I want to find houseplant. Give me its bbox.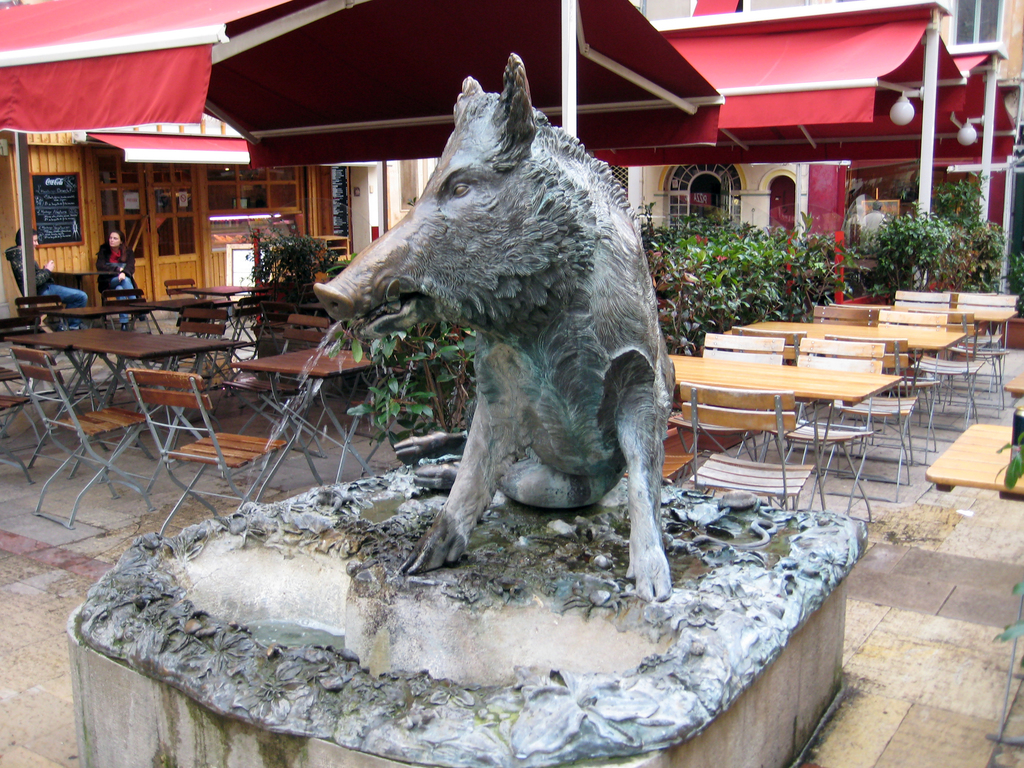
rect(925, 163, 1023, 295).
